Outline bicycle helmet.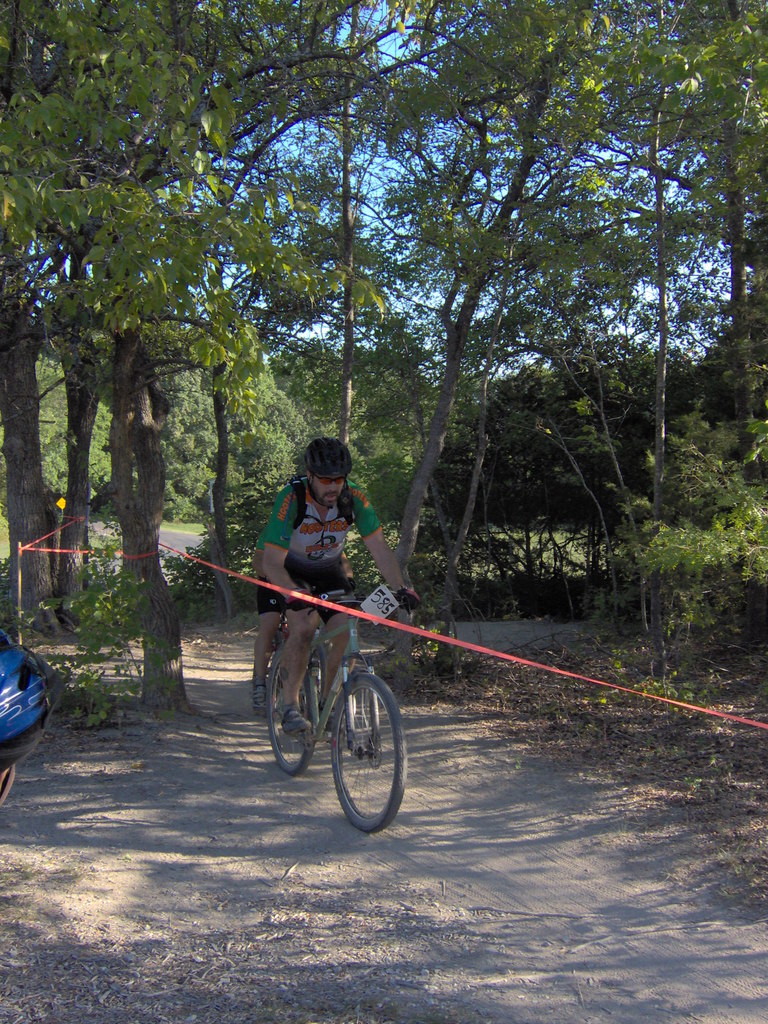
Outline: bbox=(292, 431, 358, 506).
